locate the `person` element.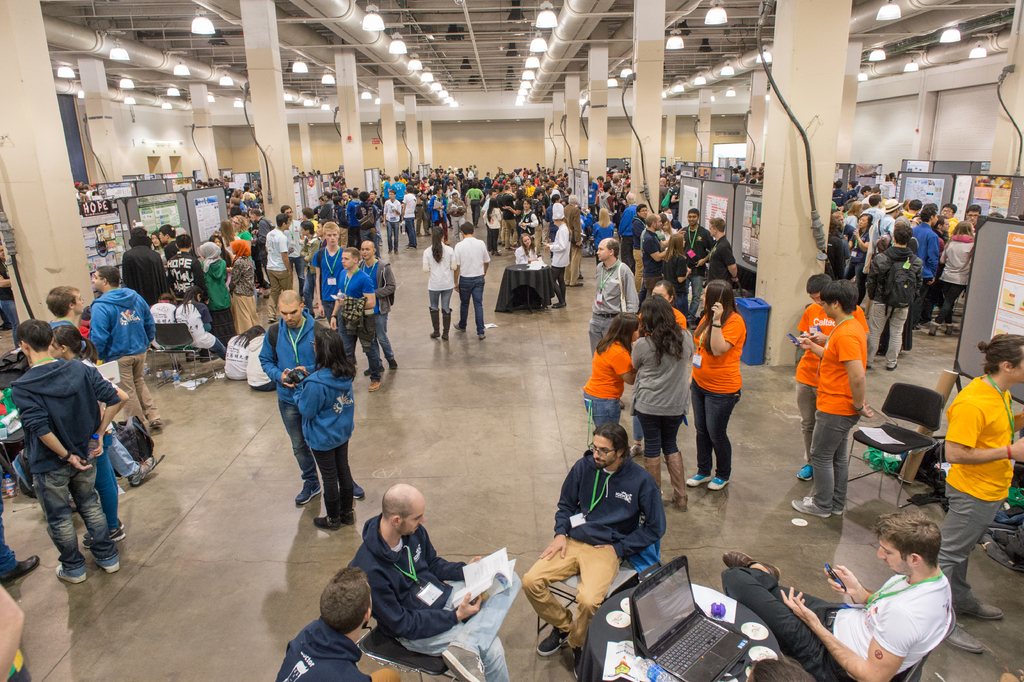
Element bbox: x1=452, y1=224, x2=492, y2=336.
